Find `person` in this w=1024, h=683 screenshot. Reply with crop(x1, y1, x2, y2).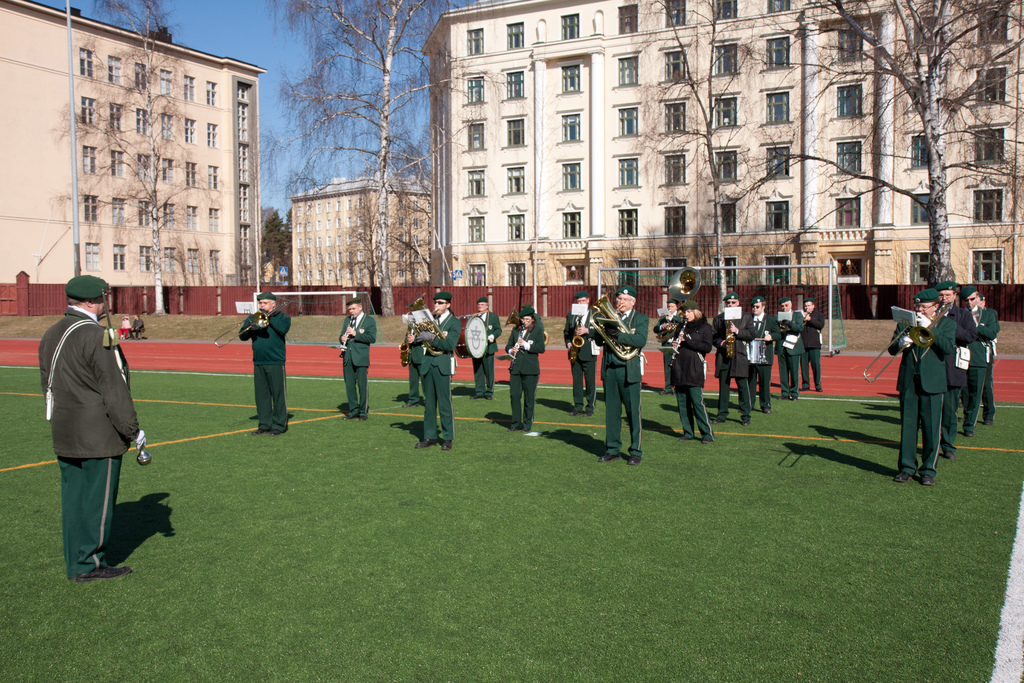
crop(741, 295, 775, 411).
